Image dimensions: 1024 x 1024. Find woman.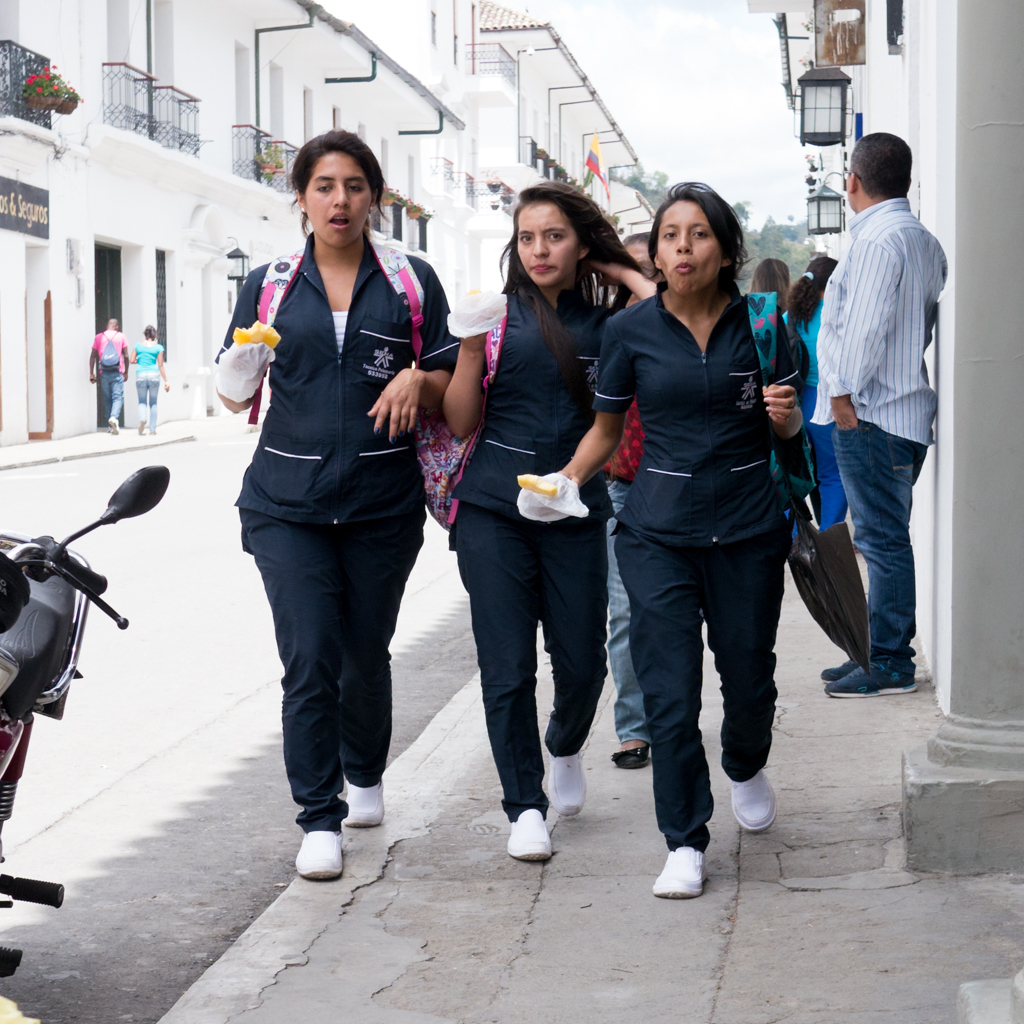
(left=585, top=181, right=817, bottom=903).
